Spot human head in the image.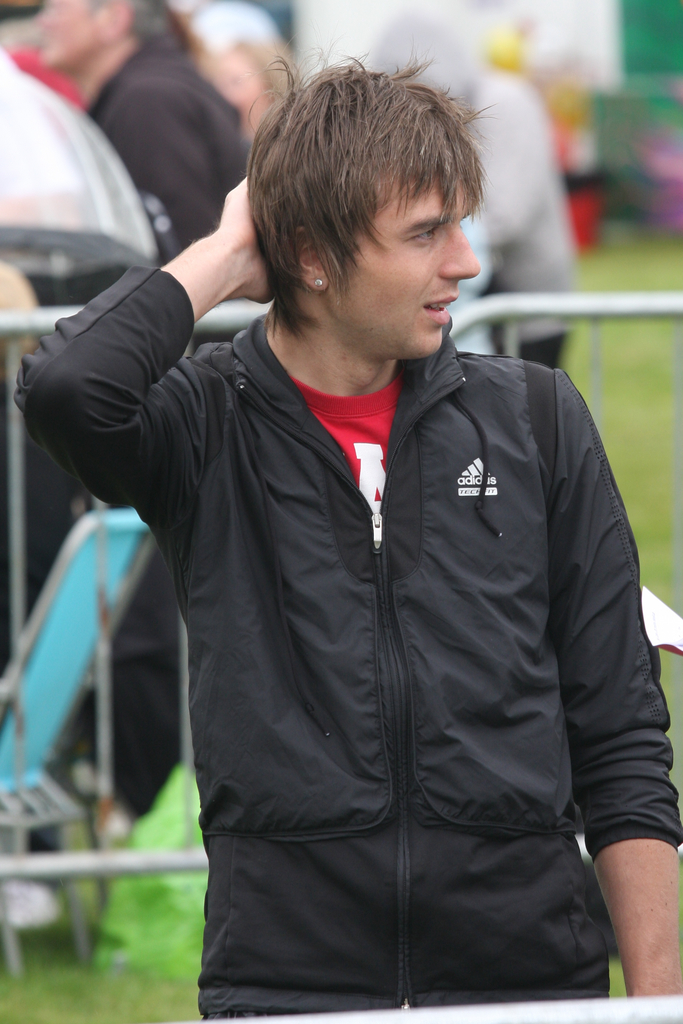
human head found at bbox=[240, 52, 502, 371].
